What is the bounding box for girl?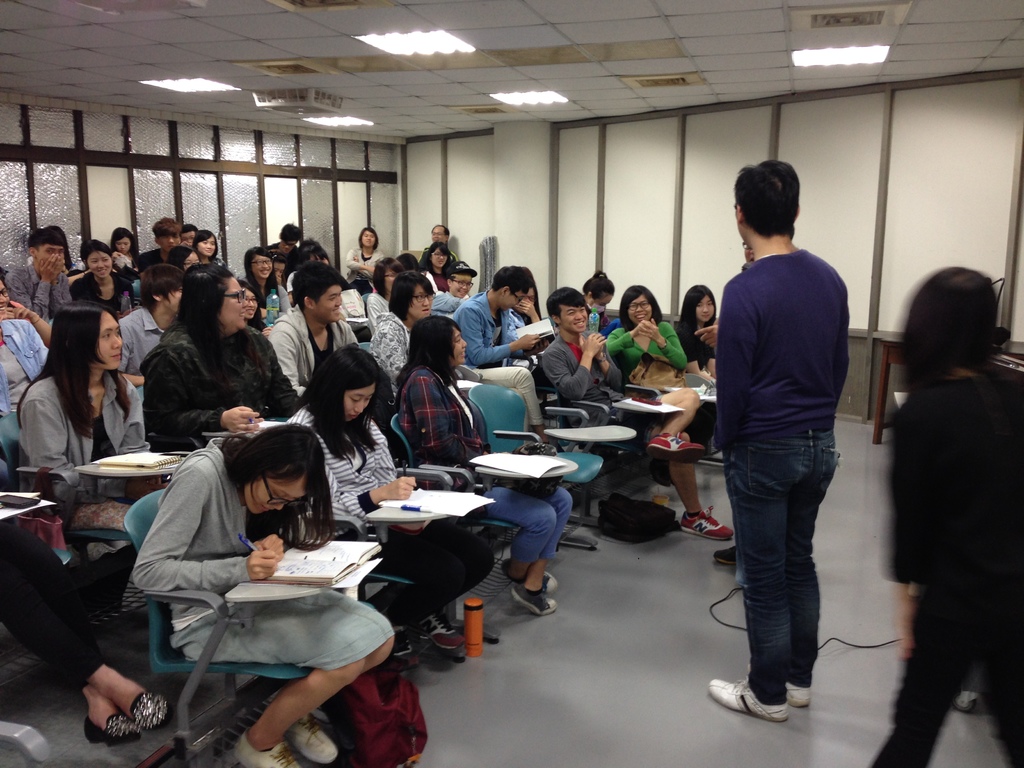
{"x1": 161, "y1": 243, "x2": 204, "y2": 273}.
